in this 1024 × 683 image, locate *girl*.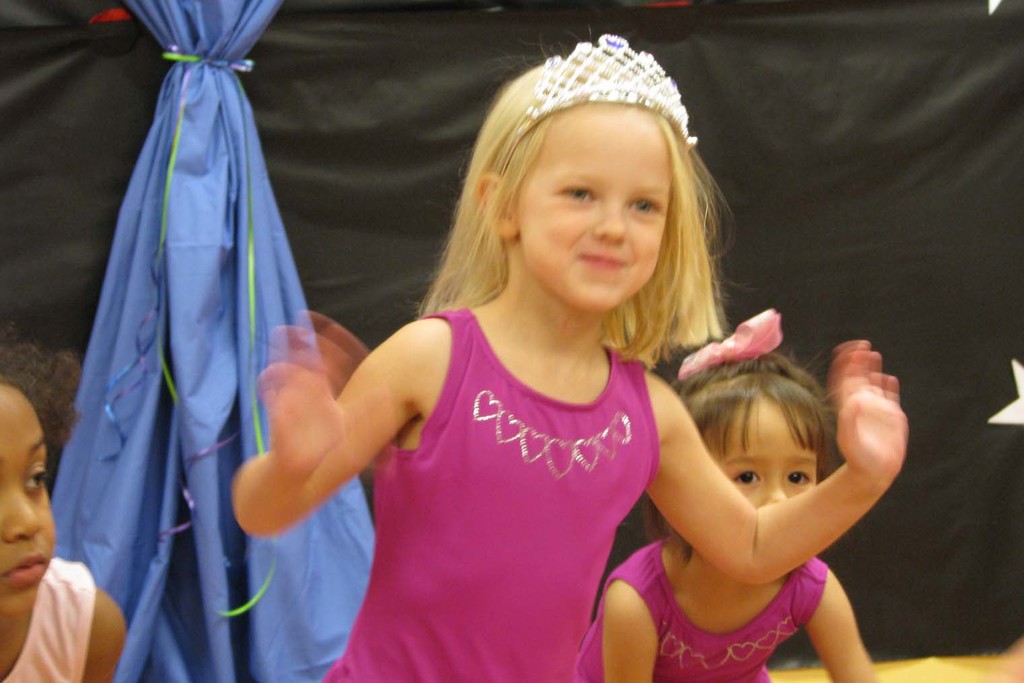
Bounding box: BBox(0, 343, 134, 682).
